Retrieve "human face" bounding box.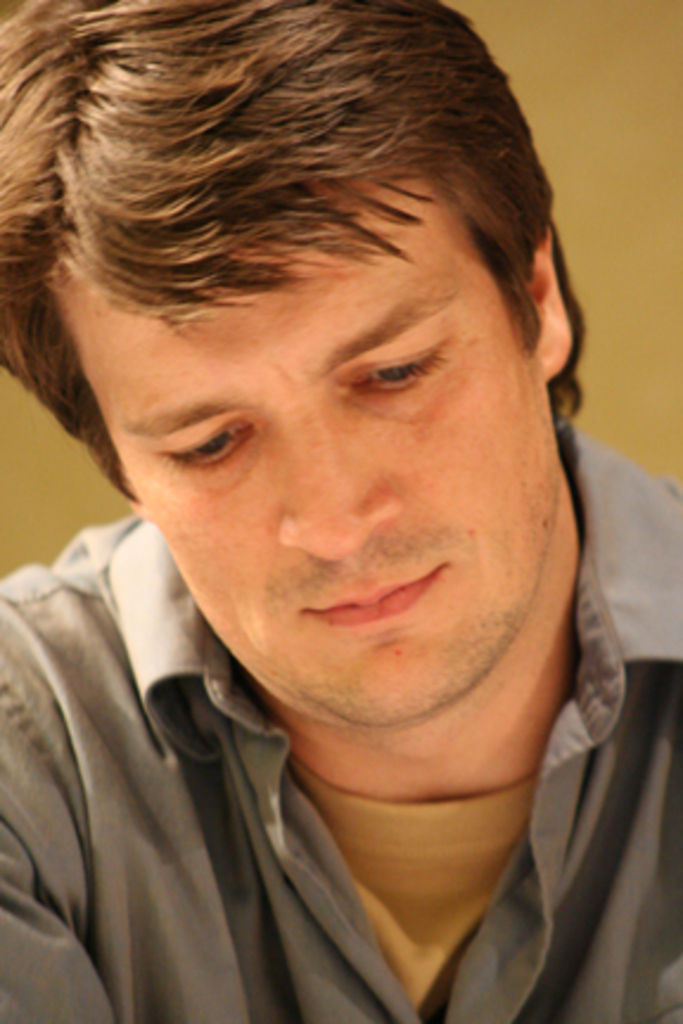
Bounding box: x1=62, y1=166, x2=557, y2=723.
